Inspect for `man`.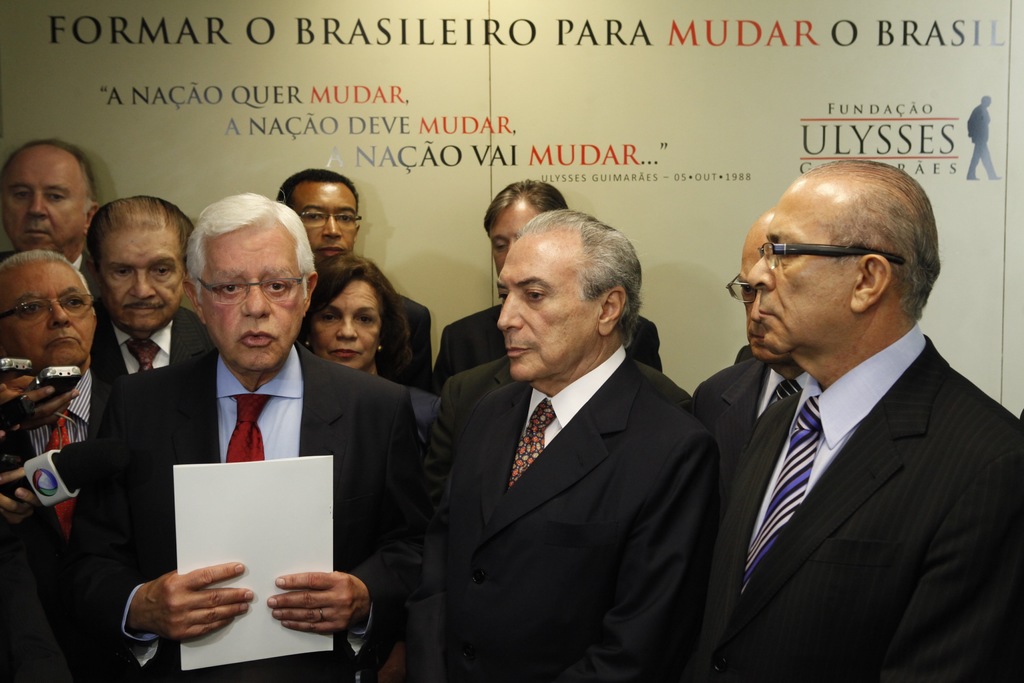
Inspection: (396, 176, 717, 681).
